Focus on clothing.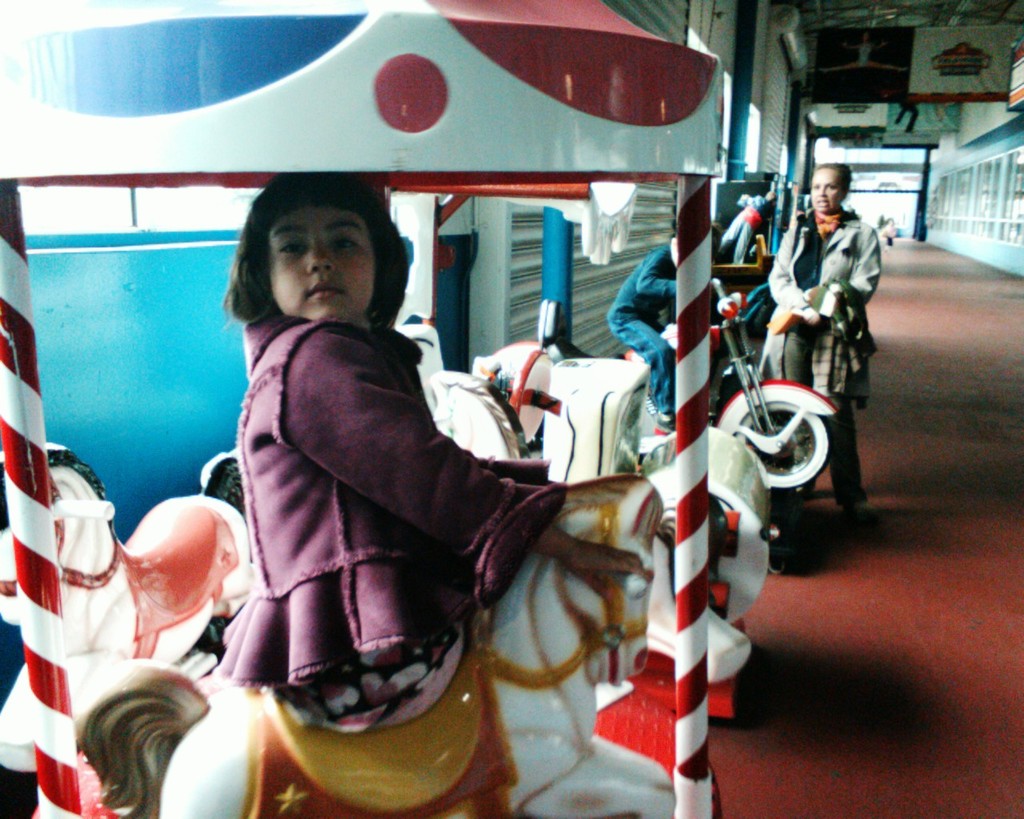
Focused at (602, 242, 702, 419).
